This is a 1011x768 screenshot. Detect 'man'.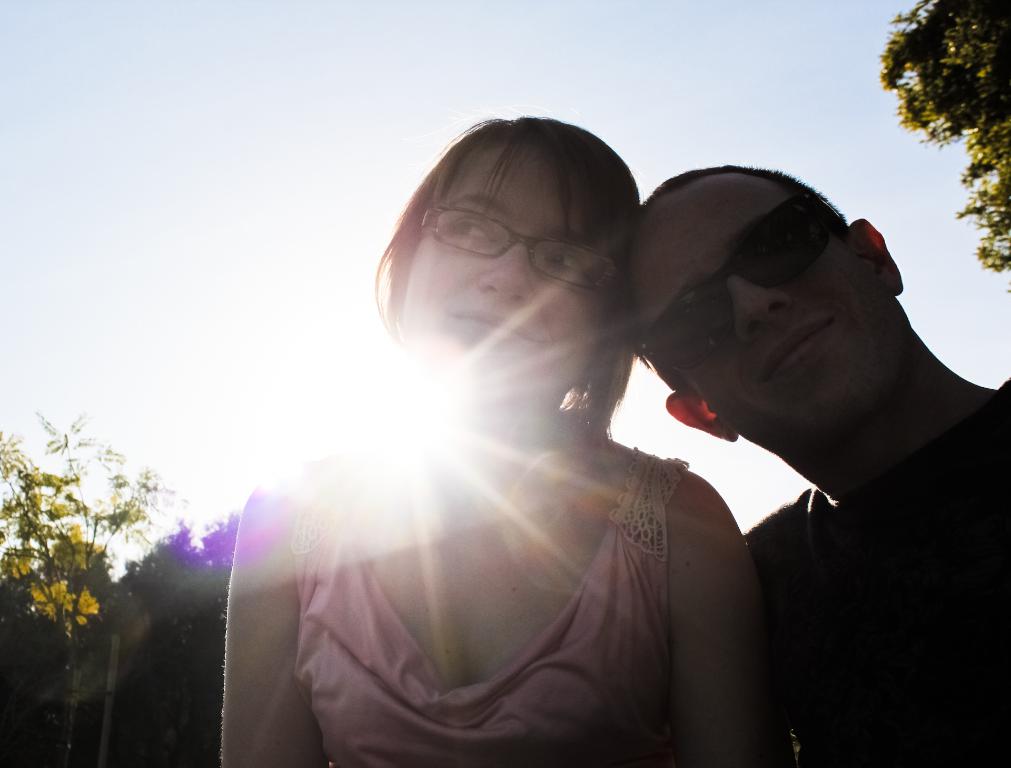
box=[595, 158, 1010, 750].
